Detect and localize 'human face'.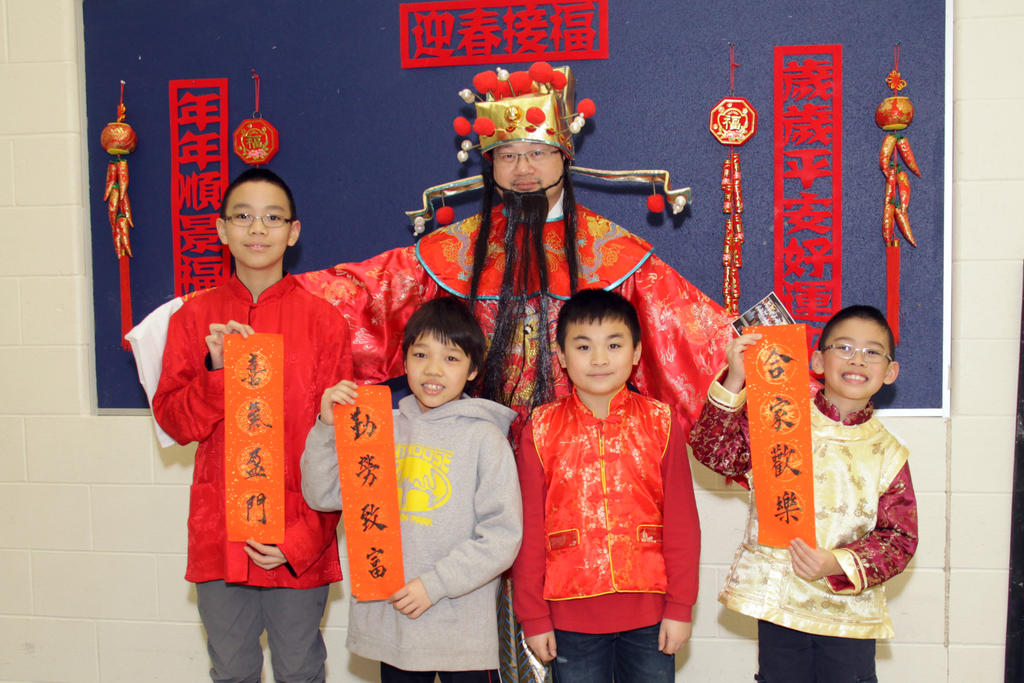
Localized at {"x1": 561, "y1": 315, "x2": 634, "y2": 397}.
